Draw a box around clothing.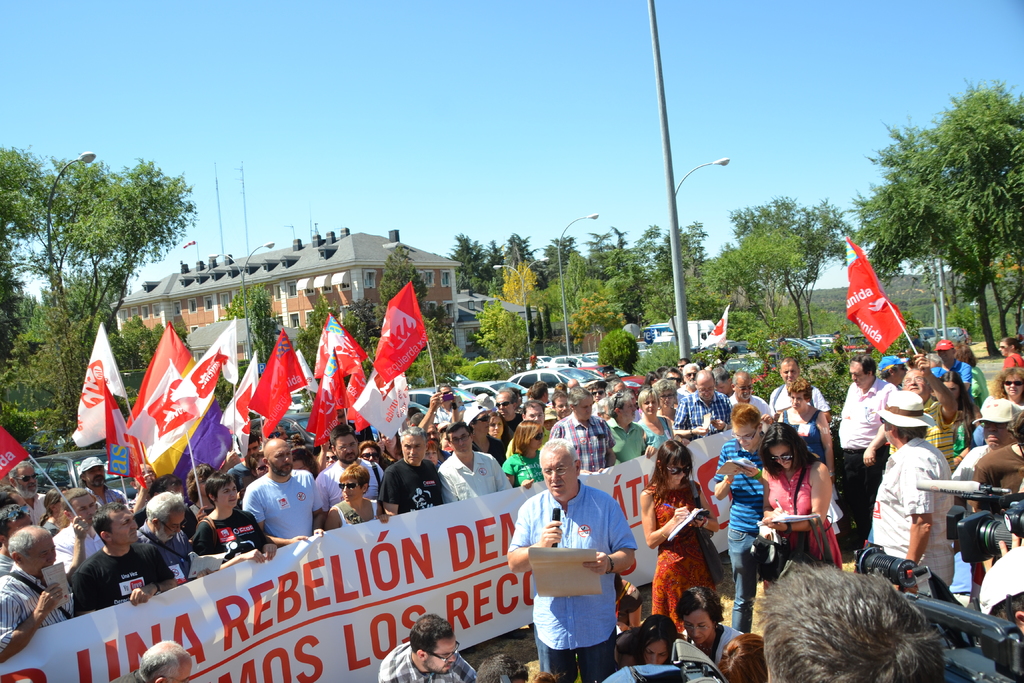
bbox=(639, 476, 720, 632).
